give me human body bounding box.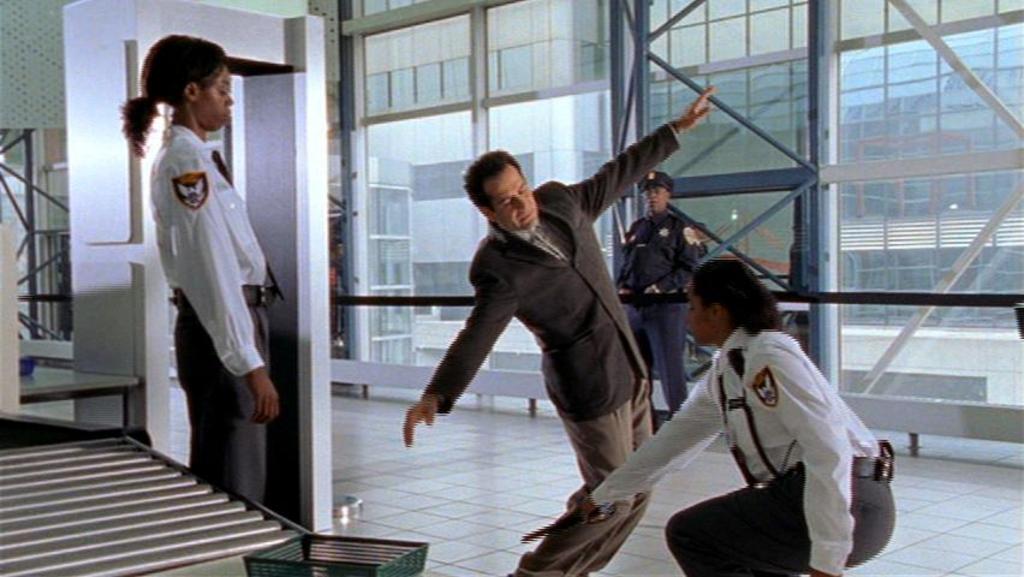
select_region(401, 82, 714, 576).
